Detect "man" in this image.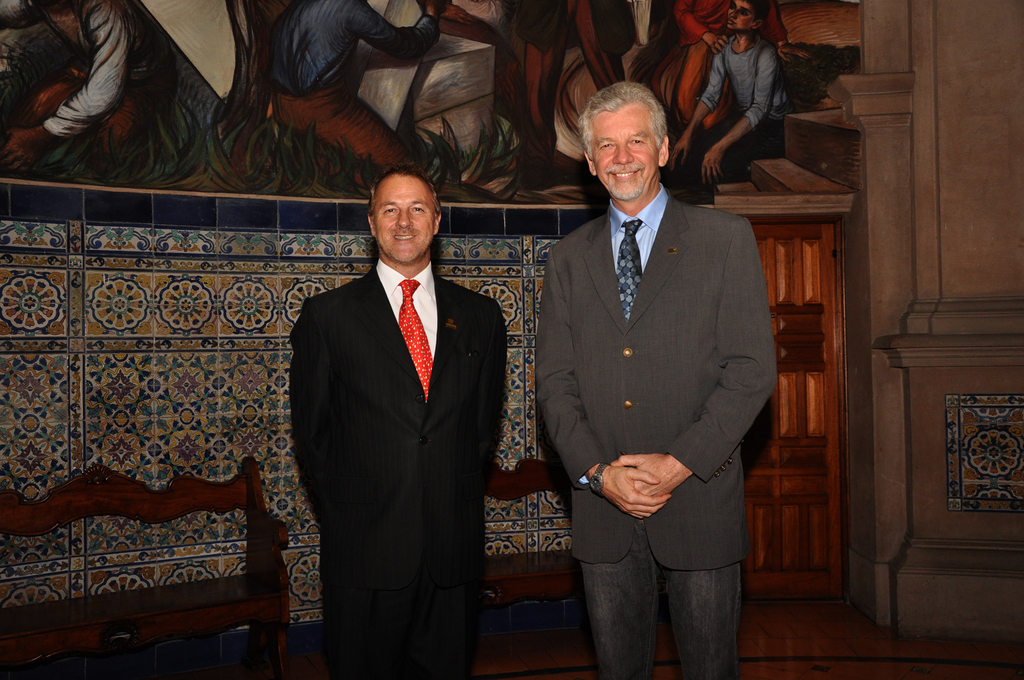
Detection: pyautogui.locateOnScreen(529, 60, 790, 679).
